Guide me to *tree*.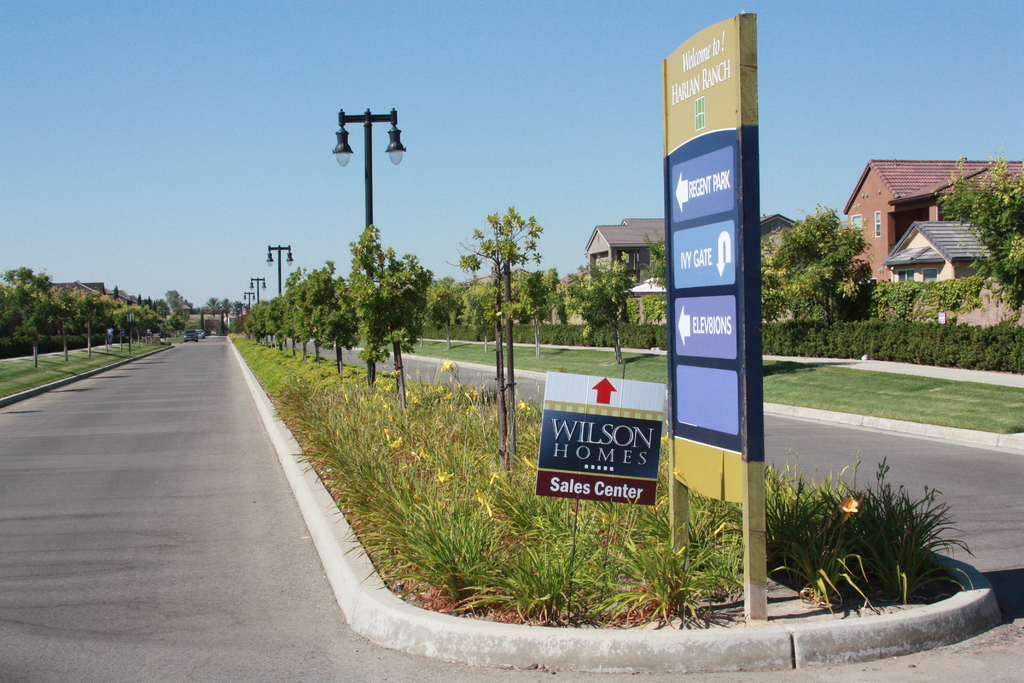
Guidance: [left=198, top=284, right=244, bottom=336].
